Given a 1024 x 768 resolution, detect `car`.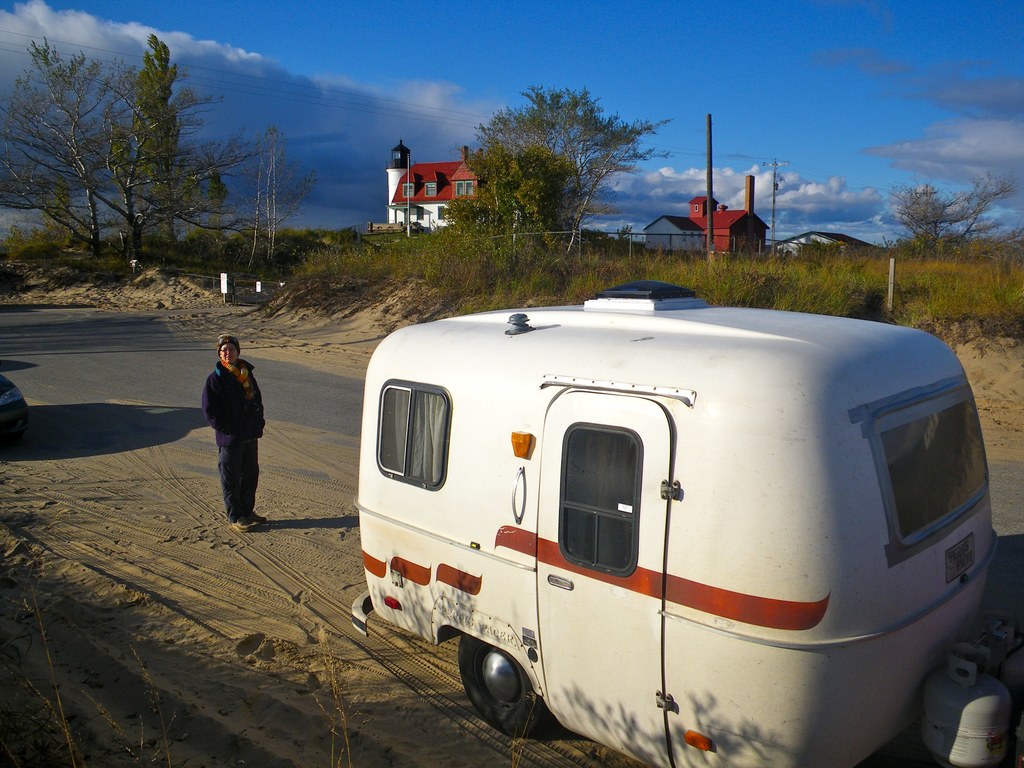
select_region(0, 371, 28, 438).
